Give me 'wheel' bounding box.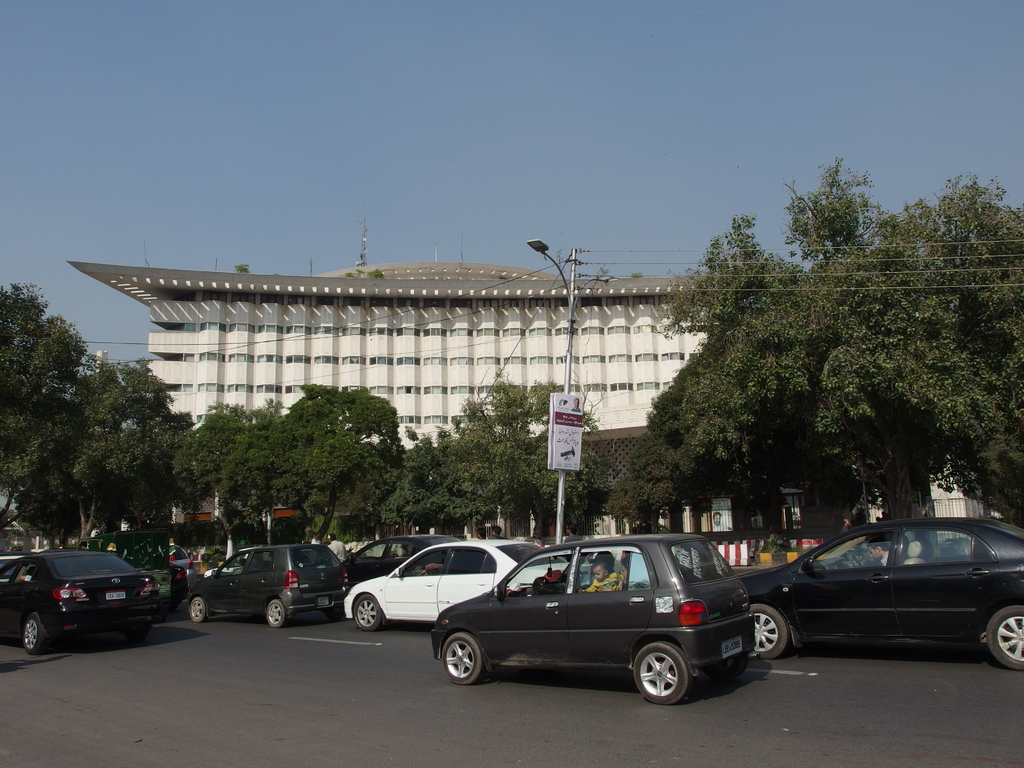
{"x1": 325, "y1": 600, "x2": 349, "y2": 618}.
